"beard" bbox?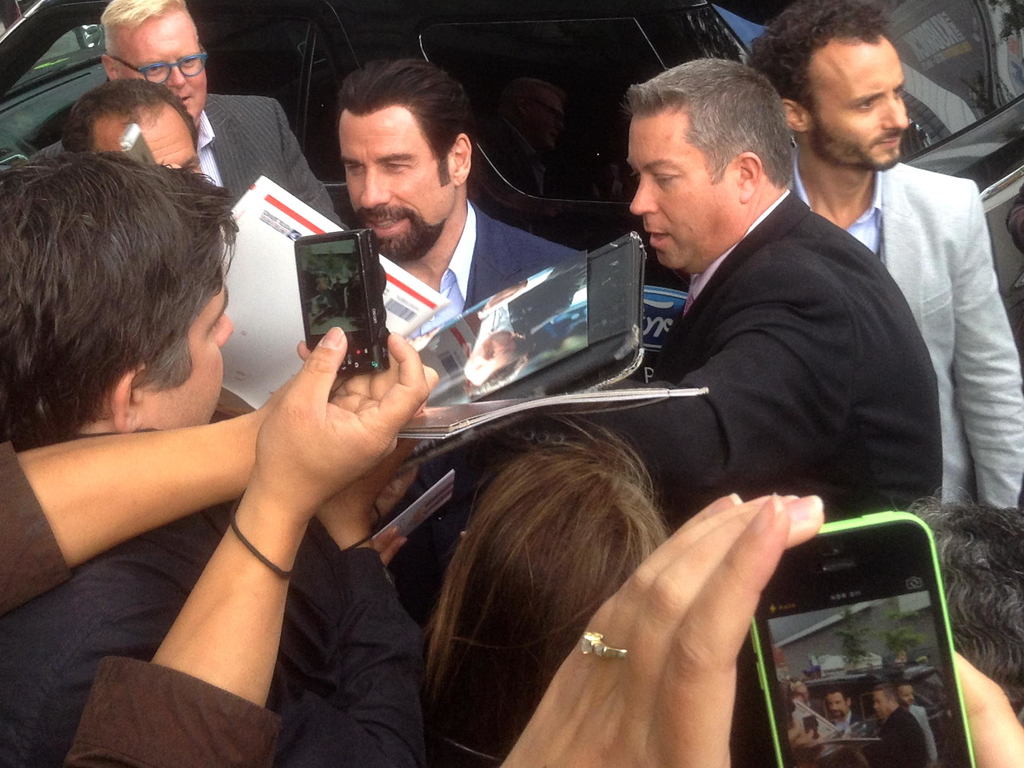
(810,125,907,171)
